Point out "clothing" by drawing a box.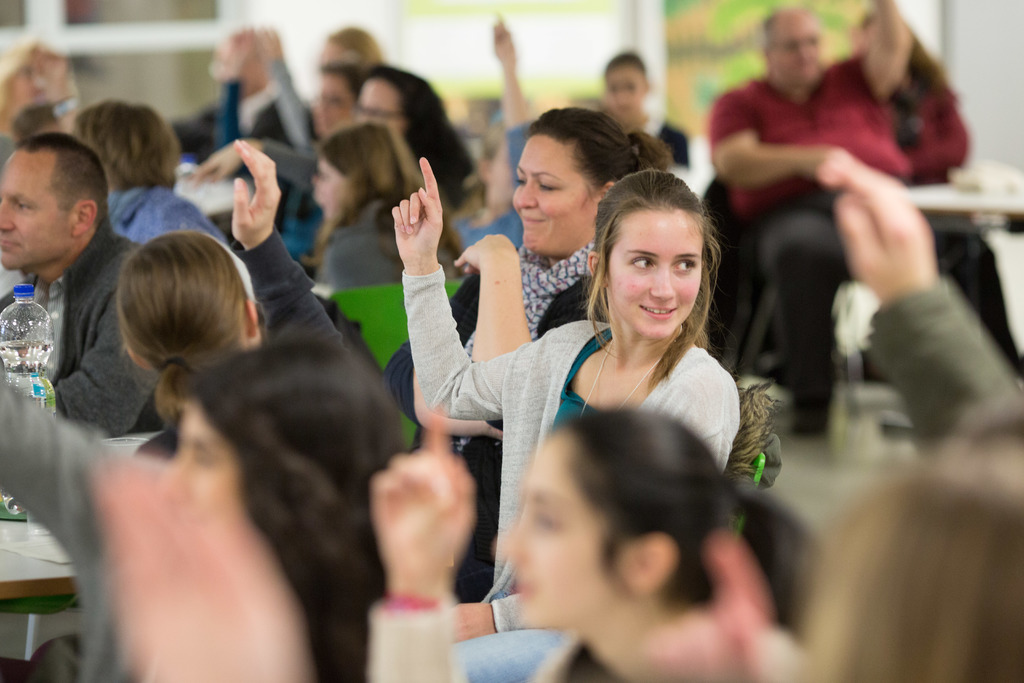
left=709, top=72, right=1023, bottom=440.
